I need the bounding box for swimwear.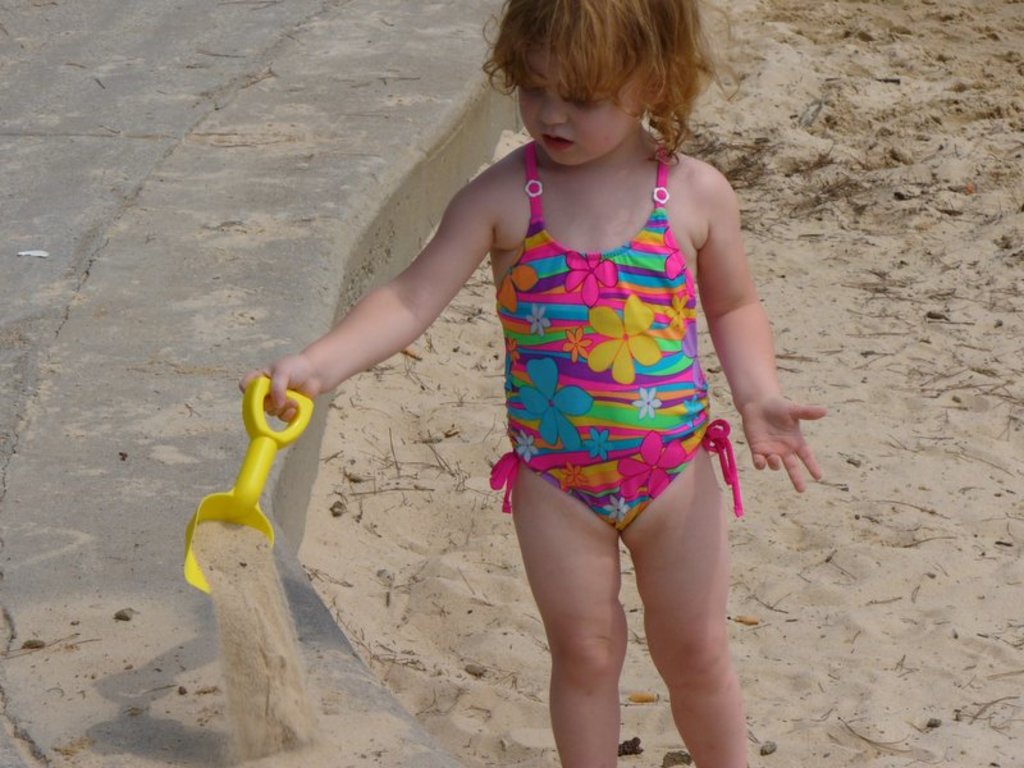
Here it is: [488,143,746,539].
